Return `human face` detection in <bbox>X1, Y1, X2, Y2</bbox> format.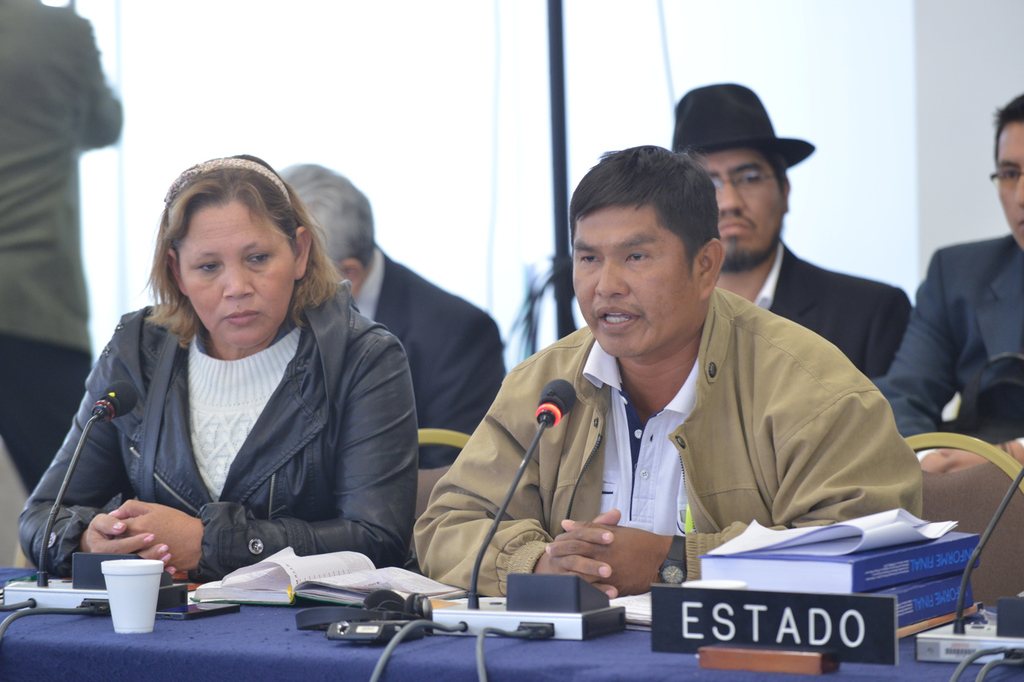
<bbox>569, 206, 699, 362</bbox>.
